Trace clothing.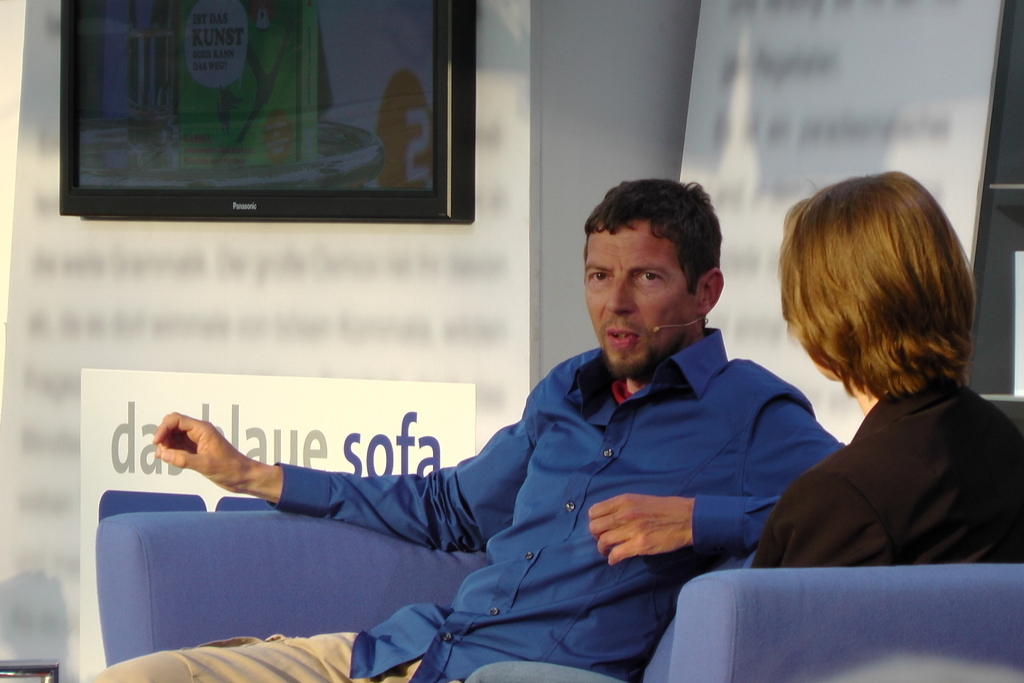
Traced to box=[127, 257, 880, 665].
